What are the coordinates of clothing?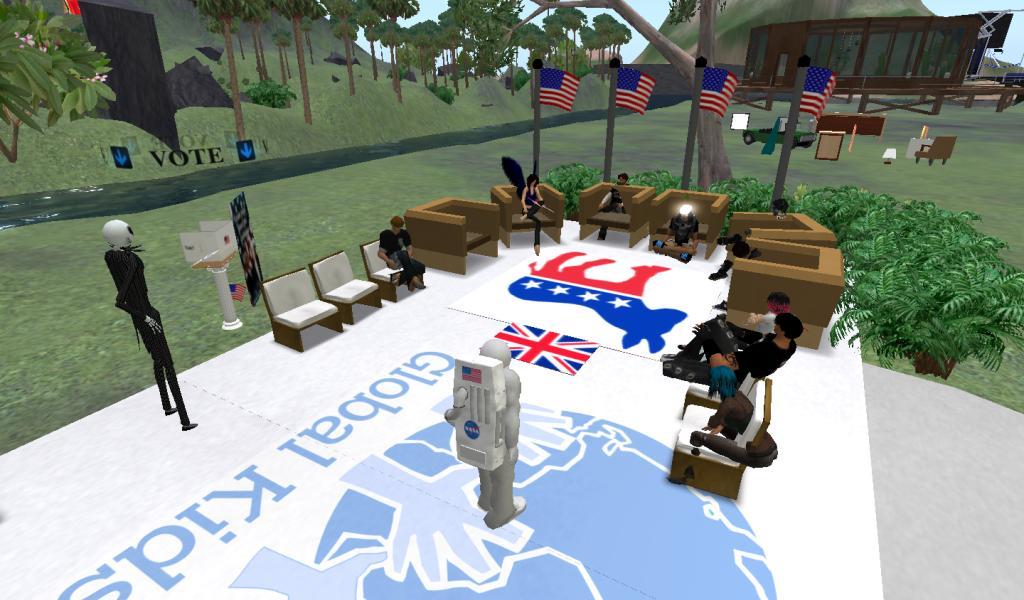
[739, 337, 799, 378].
